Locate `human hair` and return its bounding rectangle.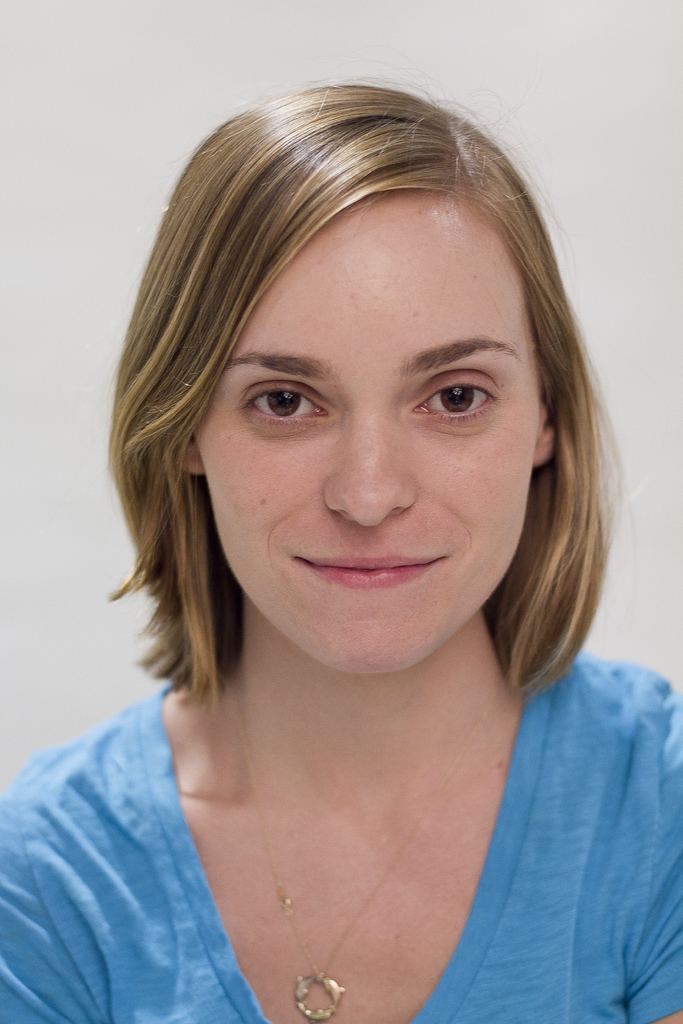
bbox=[90, 72, 634, 715].
